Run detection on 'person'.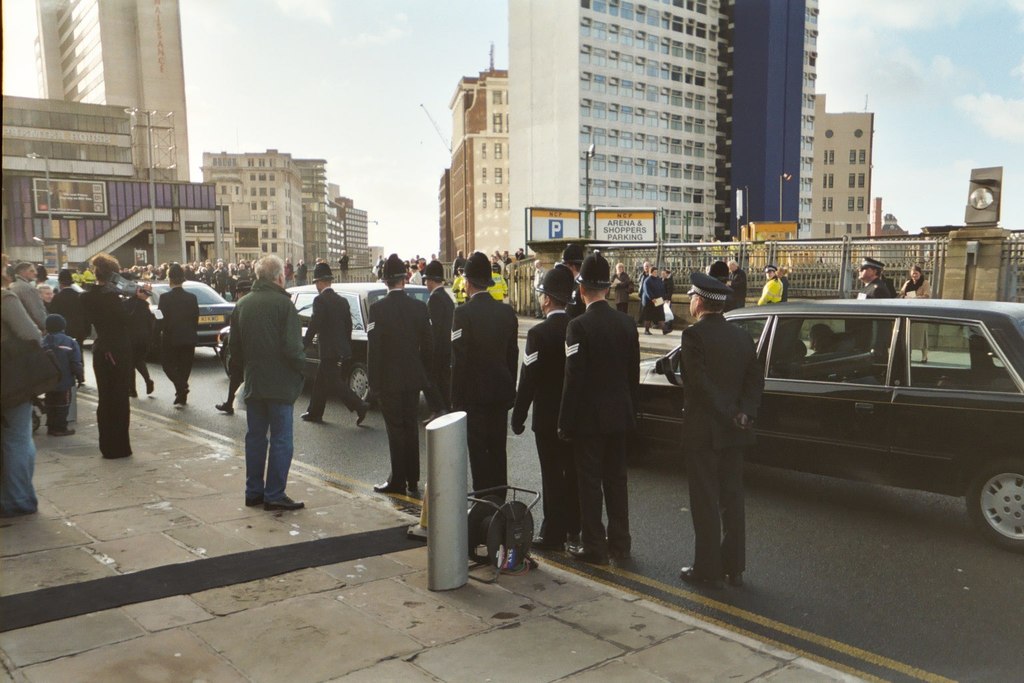
Result: 610:258:631:319.
